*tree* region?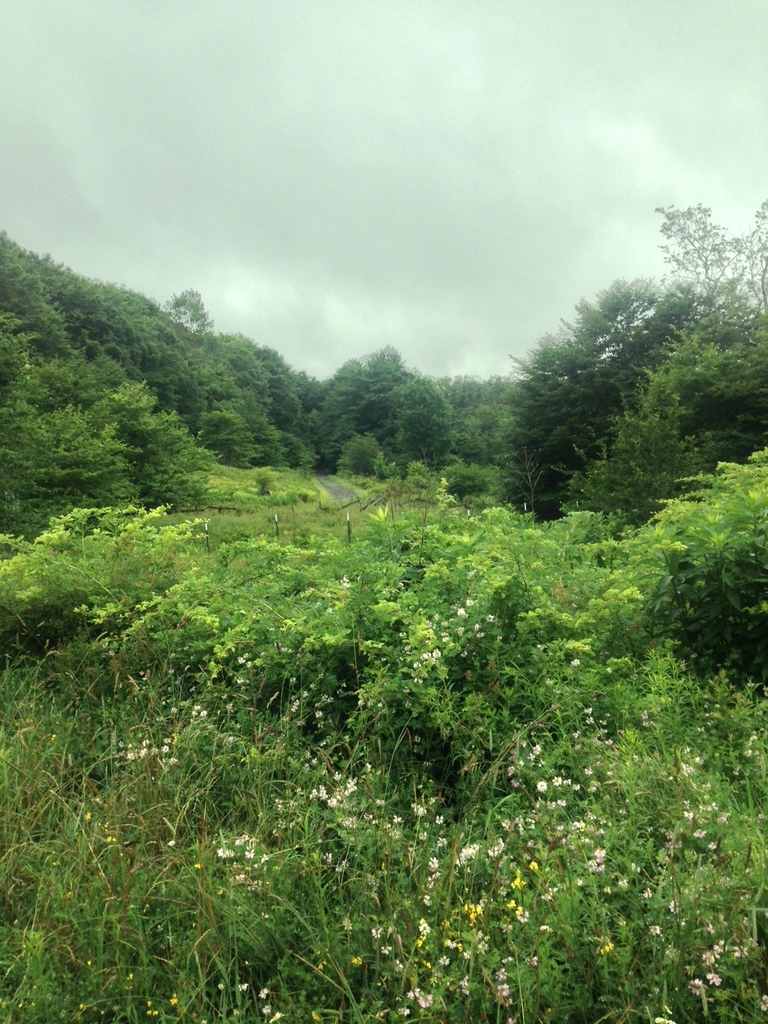
bbox=(429, 364, 550, 468)
